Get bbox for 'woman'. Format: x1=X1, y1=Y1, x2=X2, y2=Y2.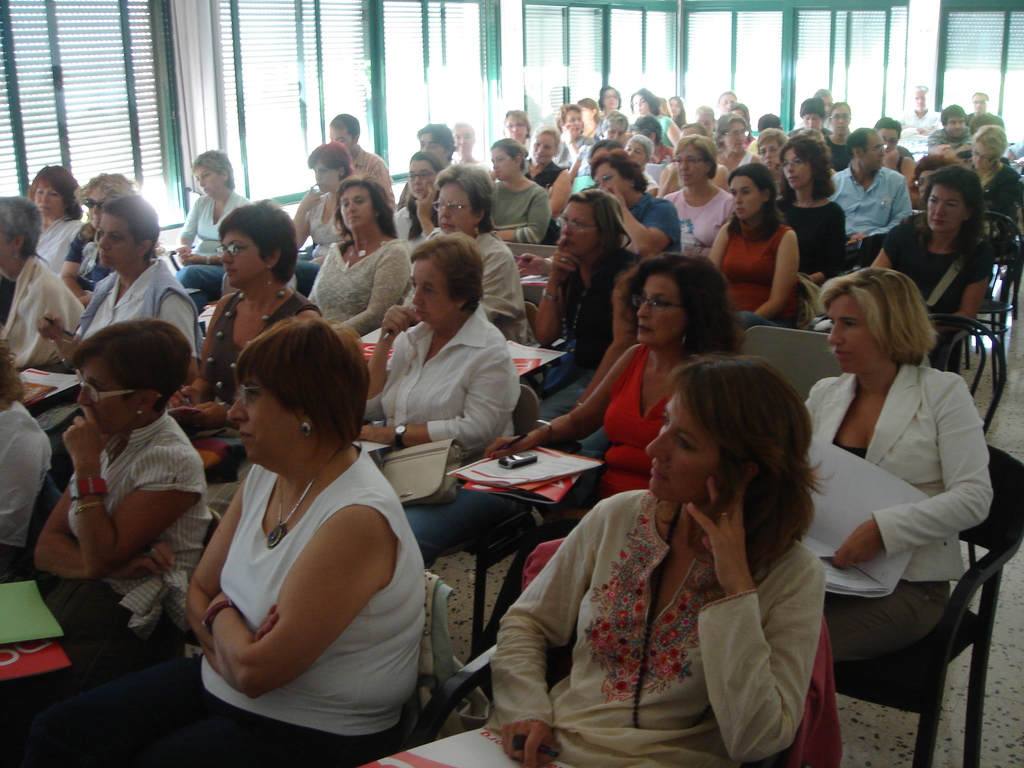
x1=773, y1=131, x2=850, y2=310.
